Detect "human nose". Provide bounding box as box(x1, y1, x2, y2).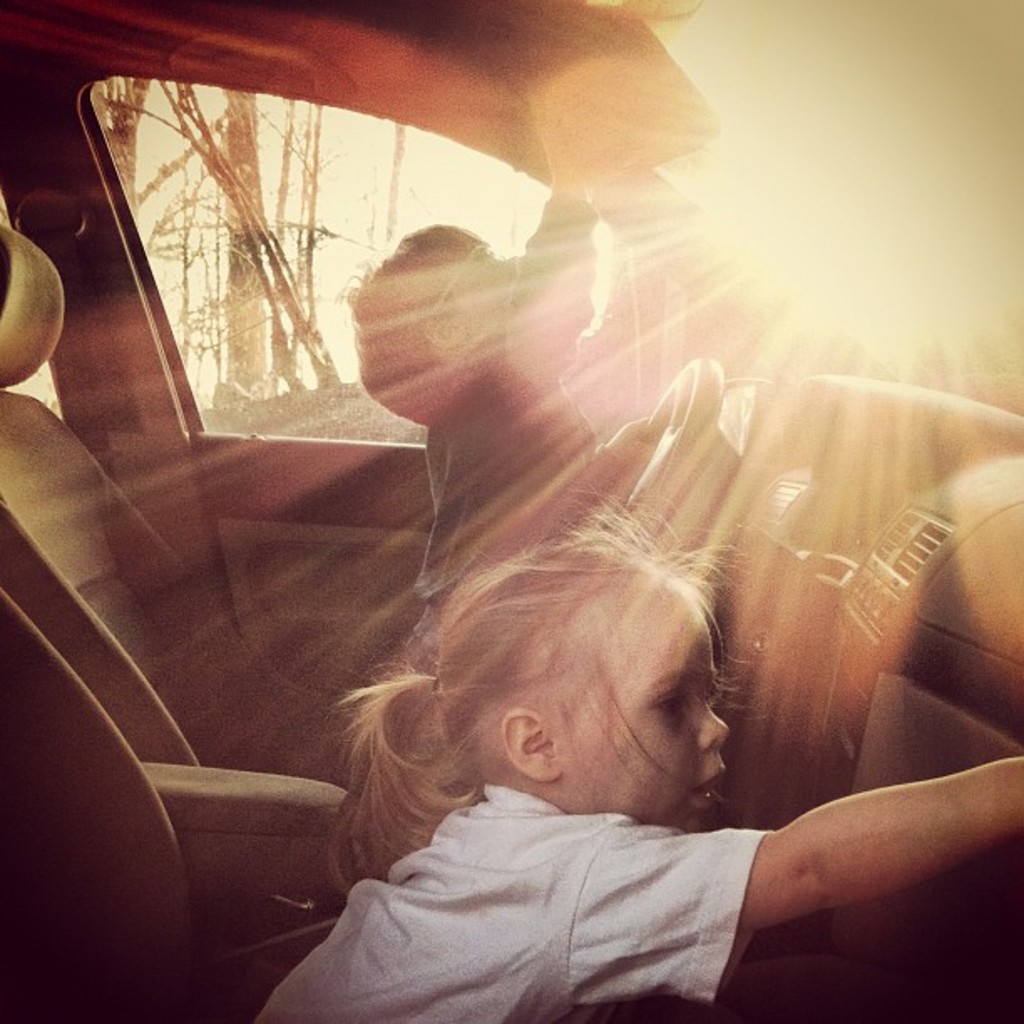
box(703, 703, 730, 741).
